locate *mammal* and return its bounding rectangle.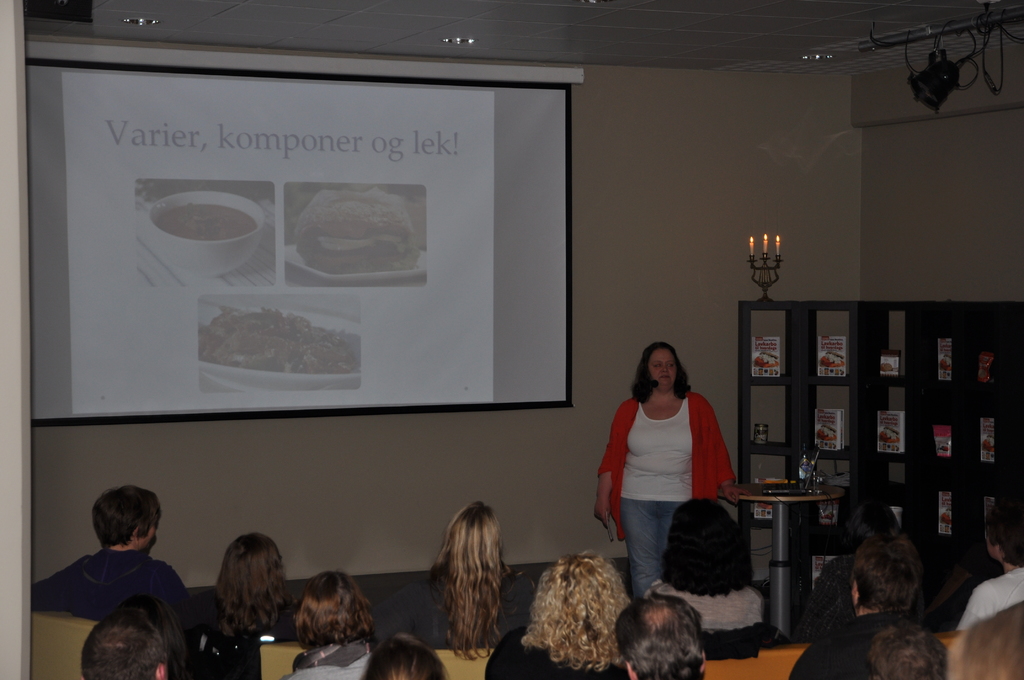
BBox(590, 339, 764, 587).
